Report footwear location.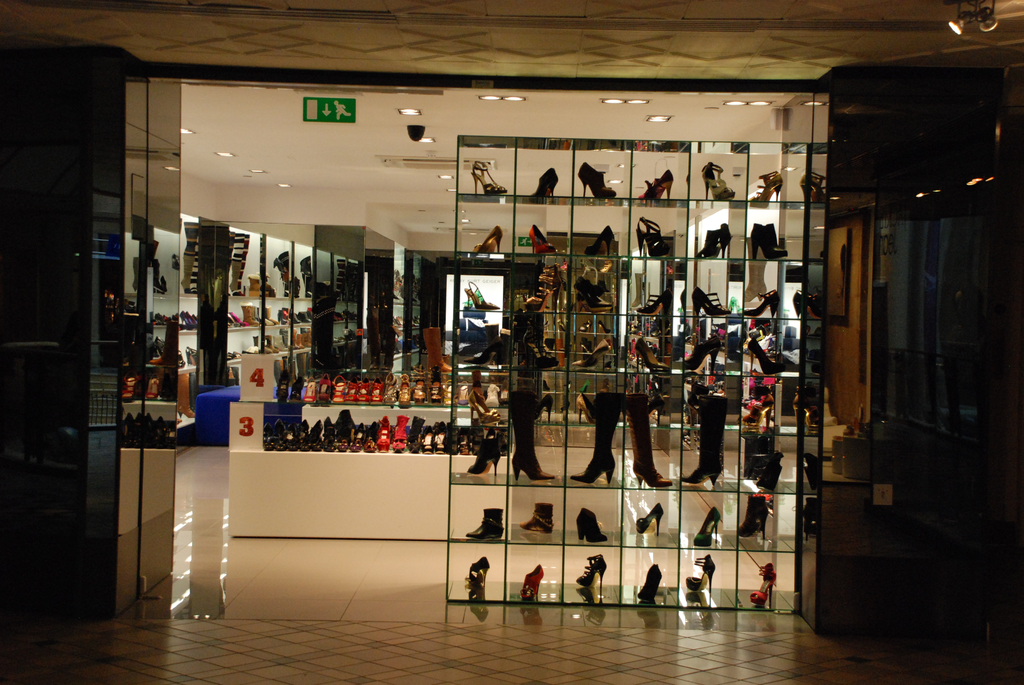
Report: (x1=520, y1=503, x2=554, y2=535).
